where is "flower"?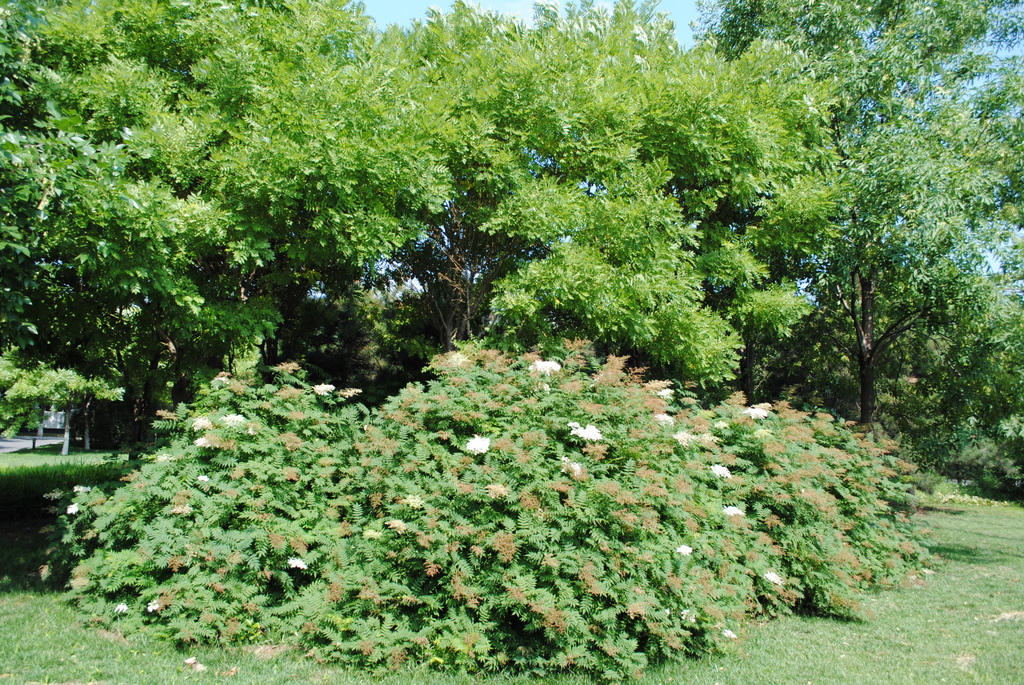
{"left": 445, "top": 349, "right": 471, "bottom": 361}.
